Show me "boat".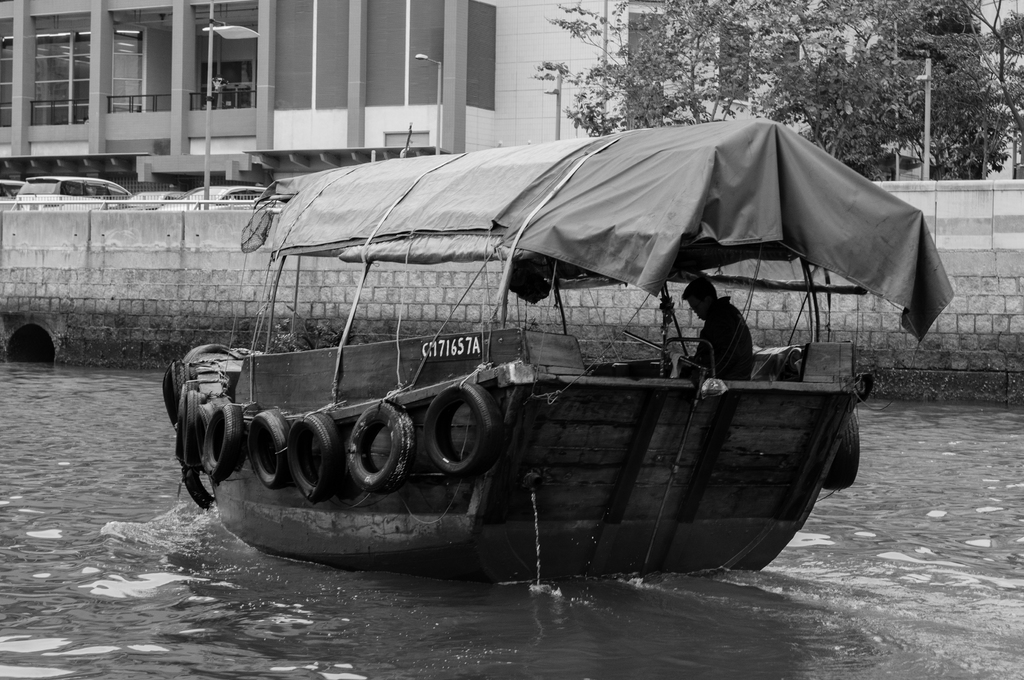
"boat" is here: (159, 111, 957, 579).
